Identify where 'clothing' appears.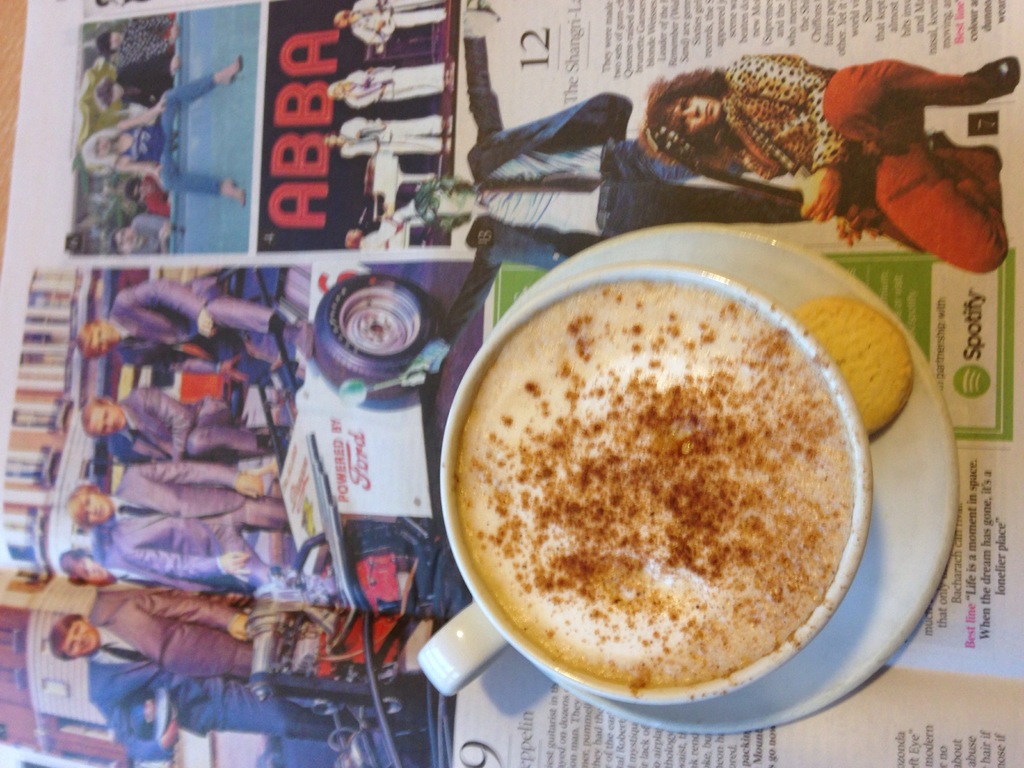
Appears at bbox(635, 61, 880, 205).
